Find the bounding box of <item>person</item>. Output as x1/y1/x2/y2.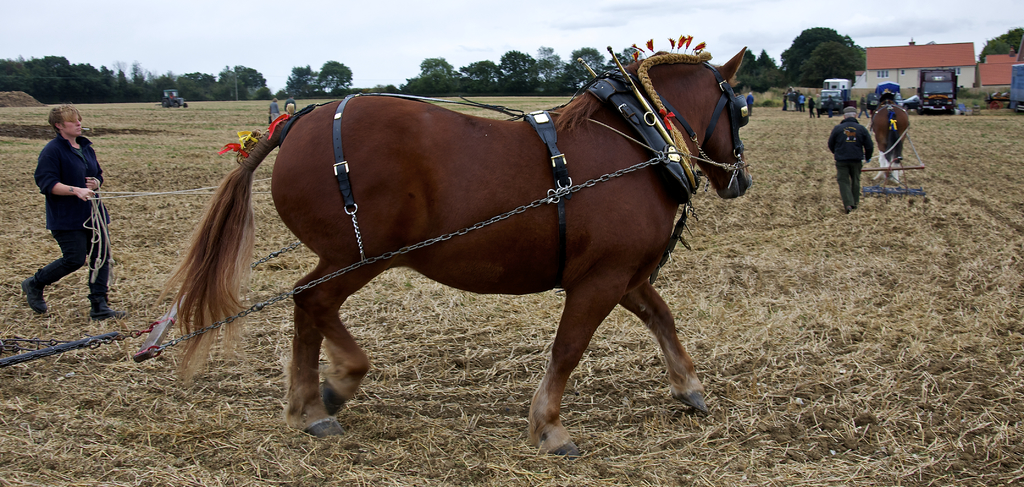
26/106/102/320.
